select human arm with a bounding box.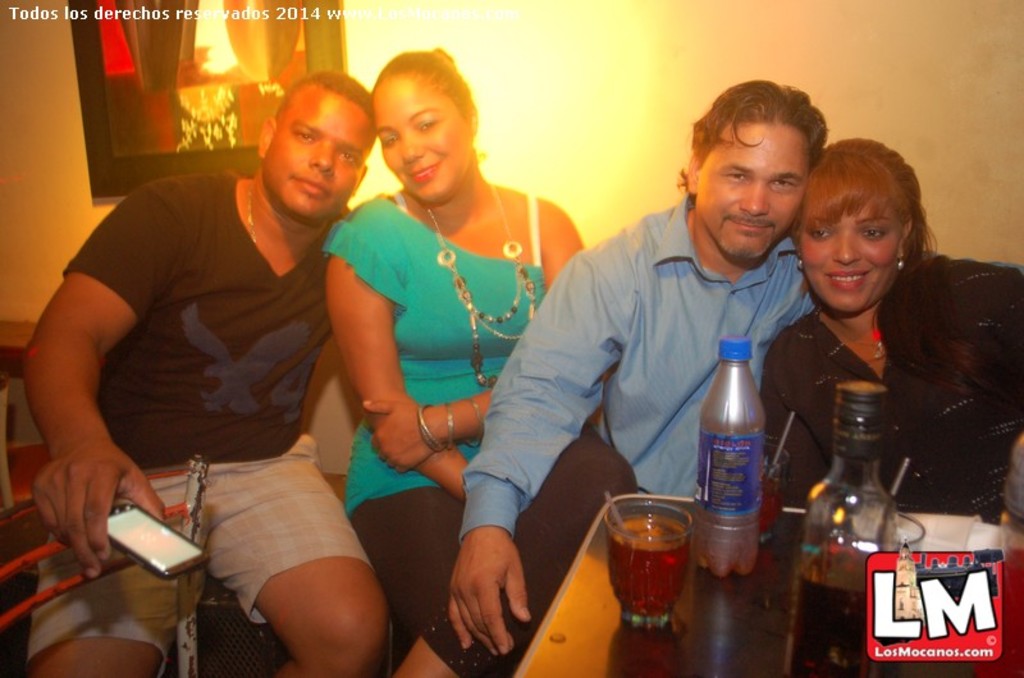
box=[320, 210, 468, 503].
